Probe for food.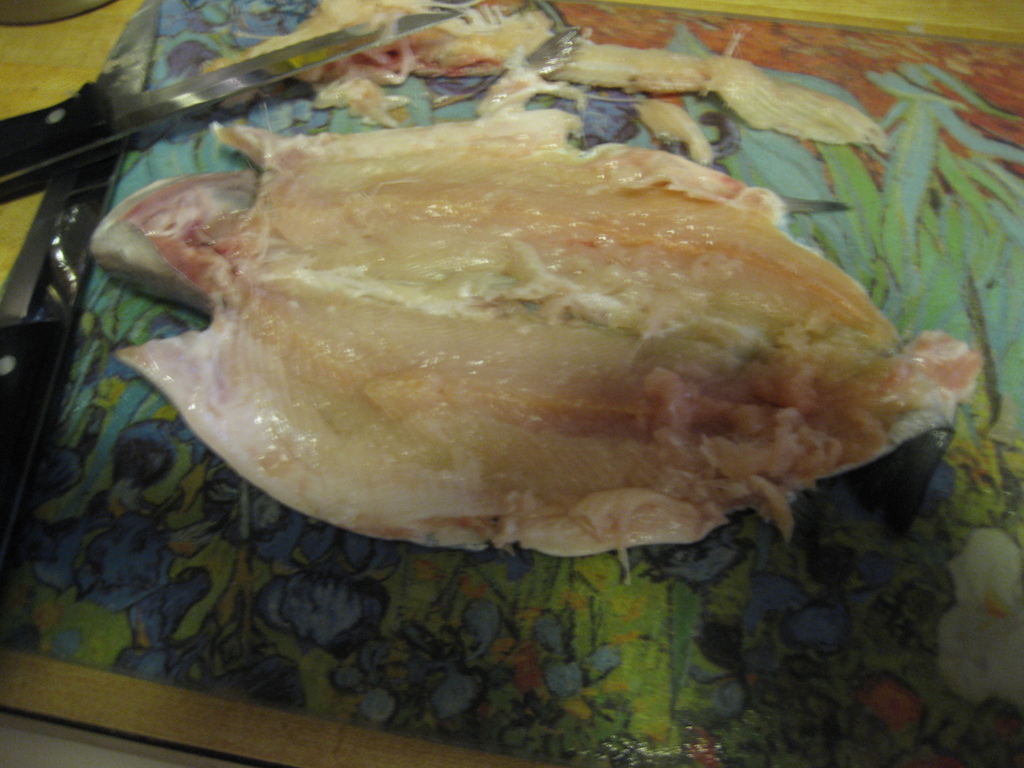
Probe result: 88/0/993/586.
